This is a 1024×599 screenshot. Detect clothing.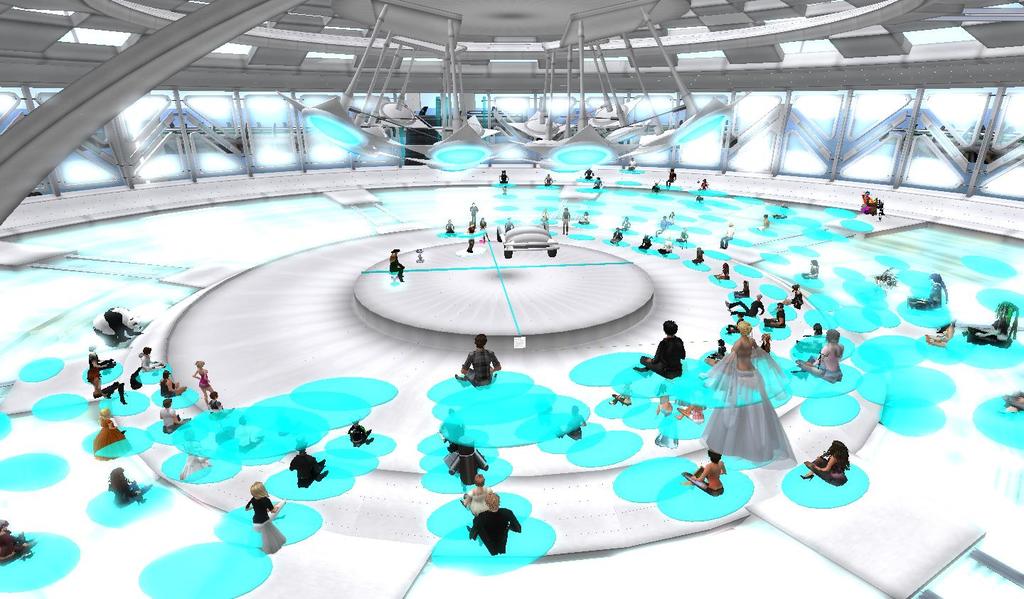
bbox=(475, 514, 520, 554).
